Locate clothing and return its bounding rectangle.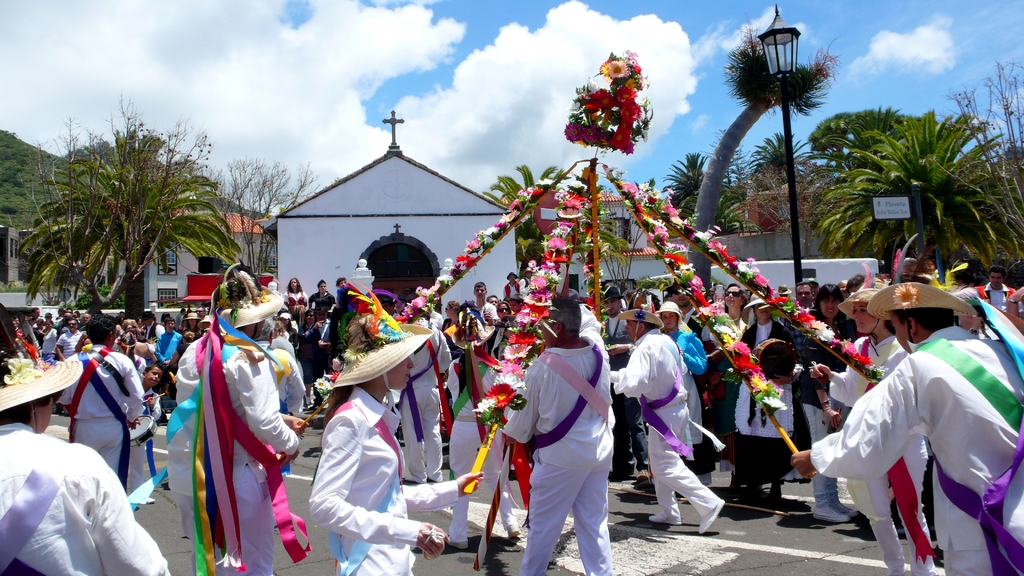
397 323 448 490.
